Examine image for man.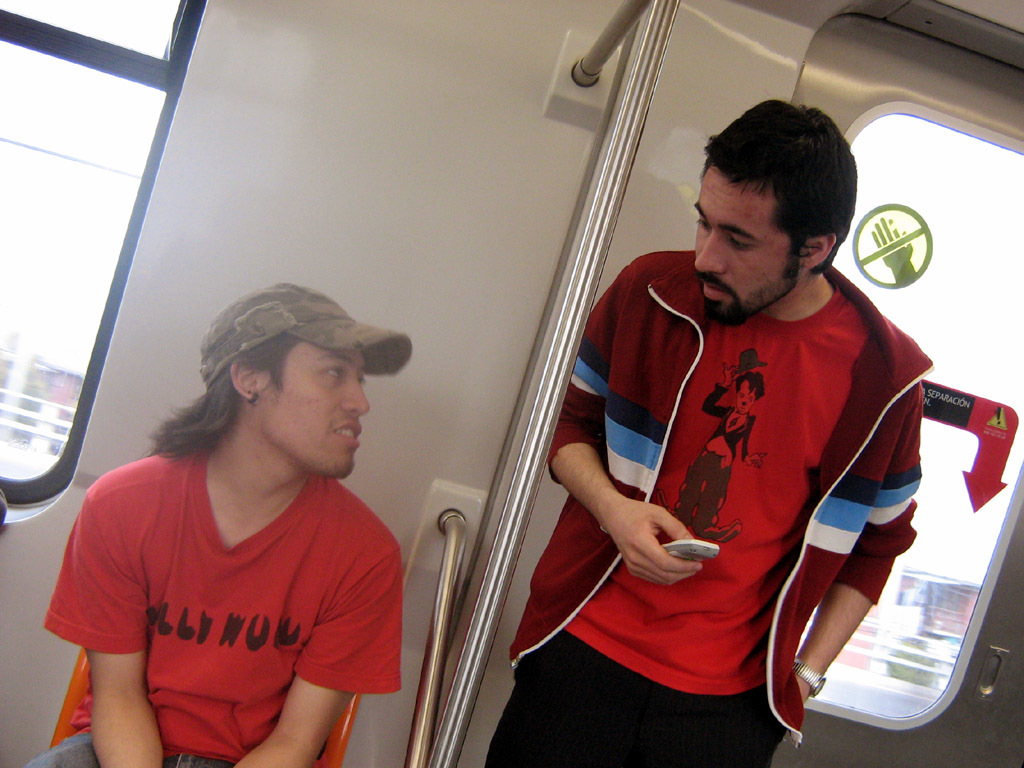
Examination result: [left=25, top=280, right=412, bottom=767].
